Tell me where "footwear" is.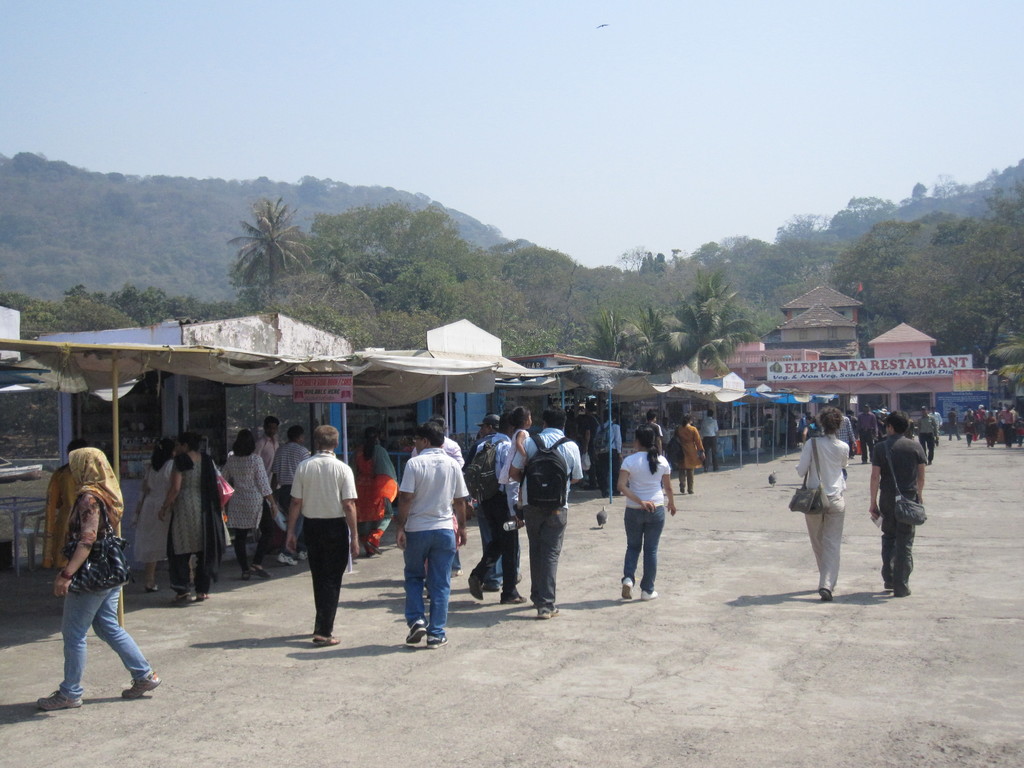
"footwear" is at bbox=(144, 582, 157, 590).
